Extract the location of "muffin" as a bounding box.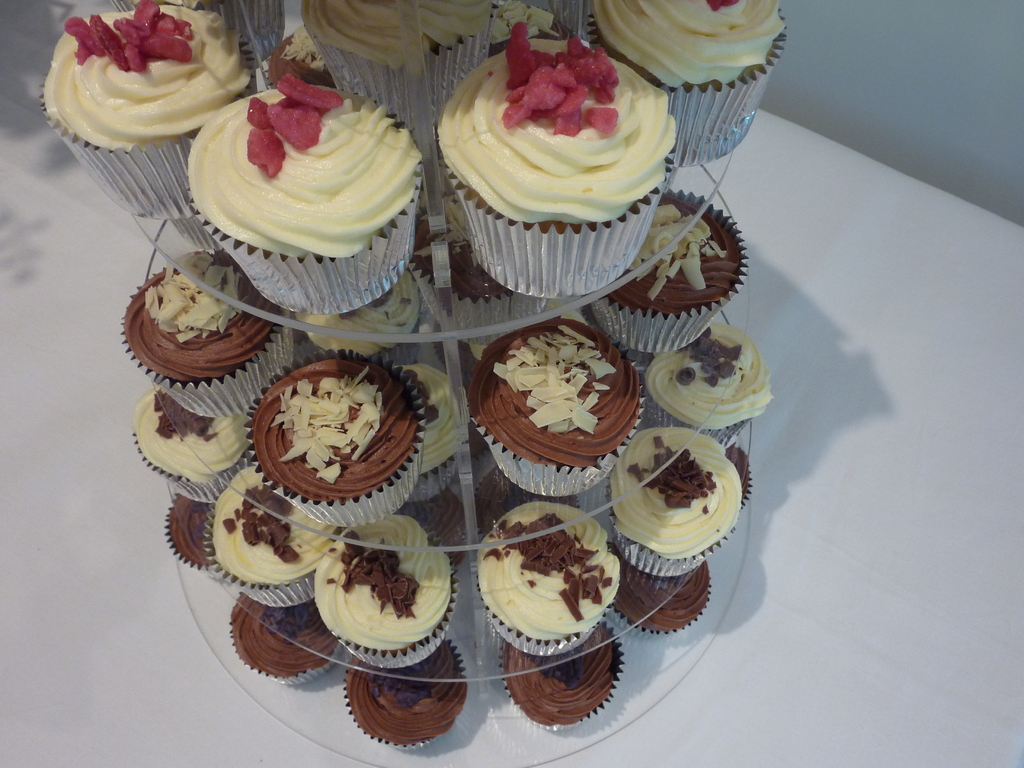
<region>721, 439, 756, 508</region>.
